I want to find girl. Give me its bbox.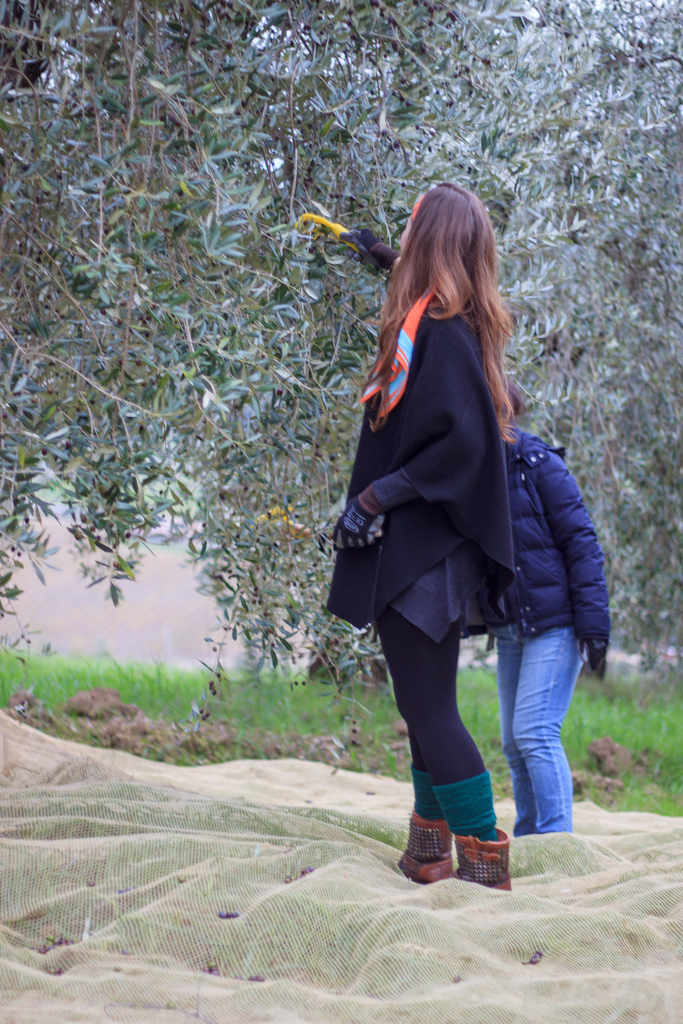
(318, 175, 523, 895).
